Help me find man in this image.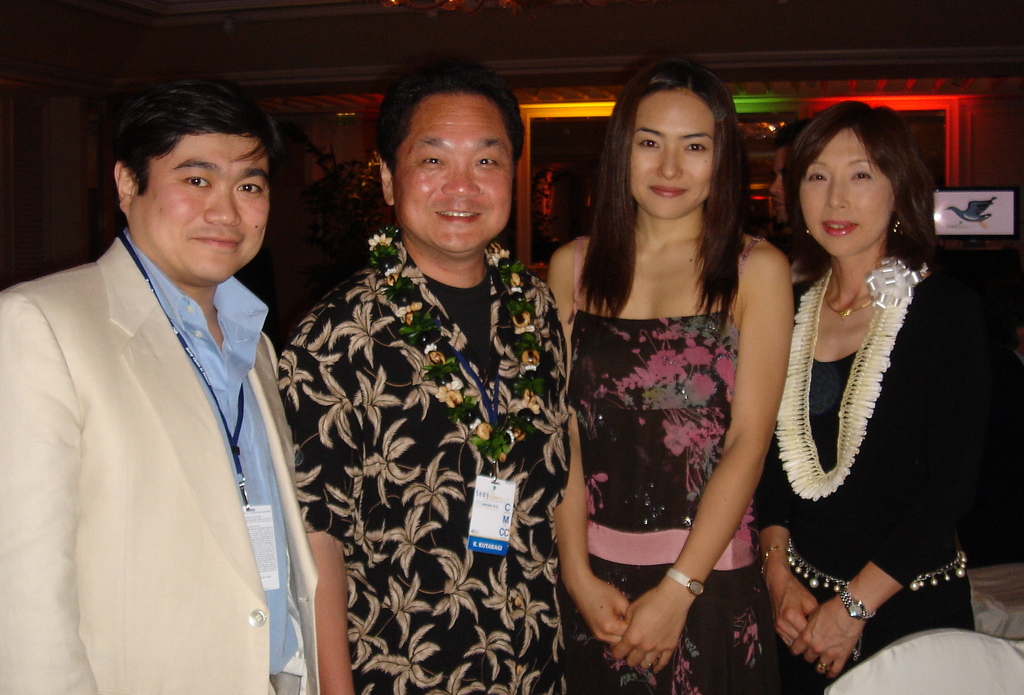
Found it: rect(0, 97, 317, 694).
